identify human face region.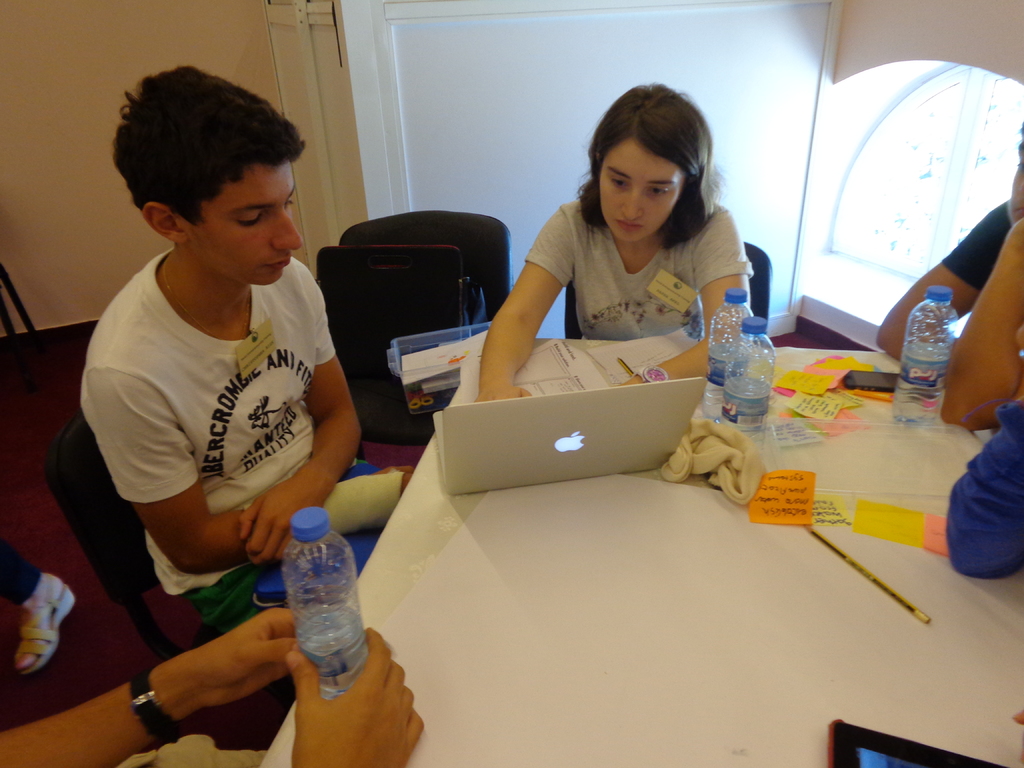
Region: (593, 135, 683, 250).
